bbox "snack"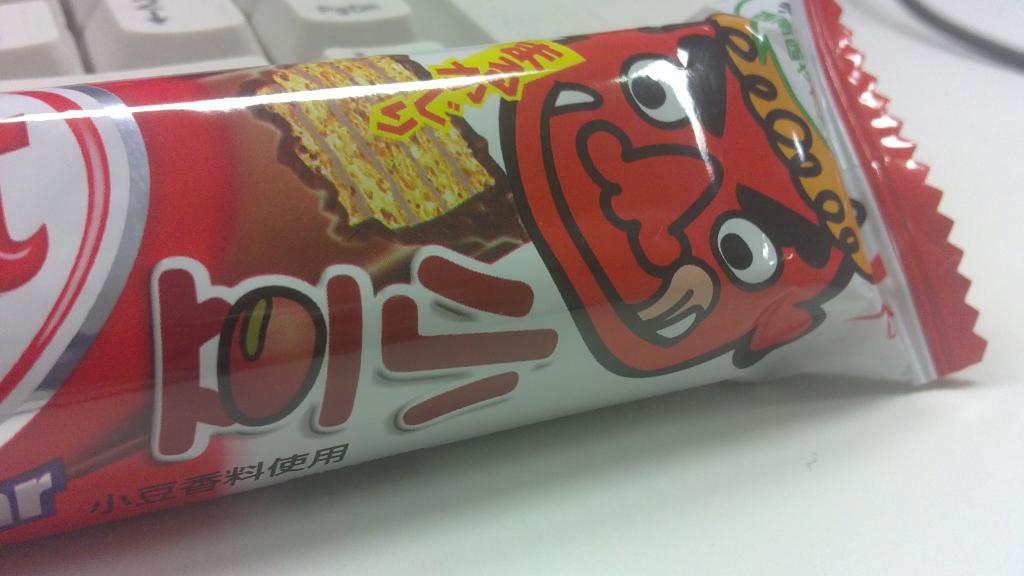
[0,4,937,546]
